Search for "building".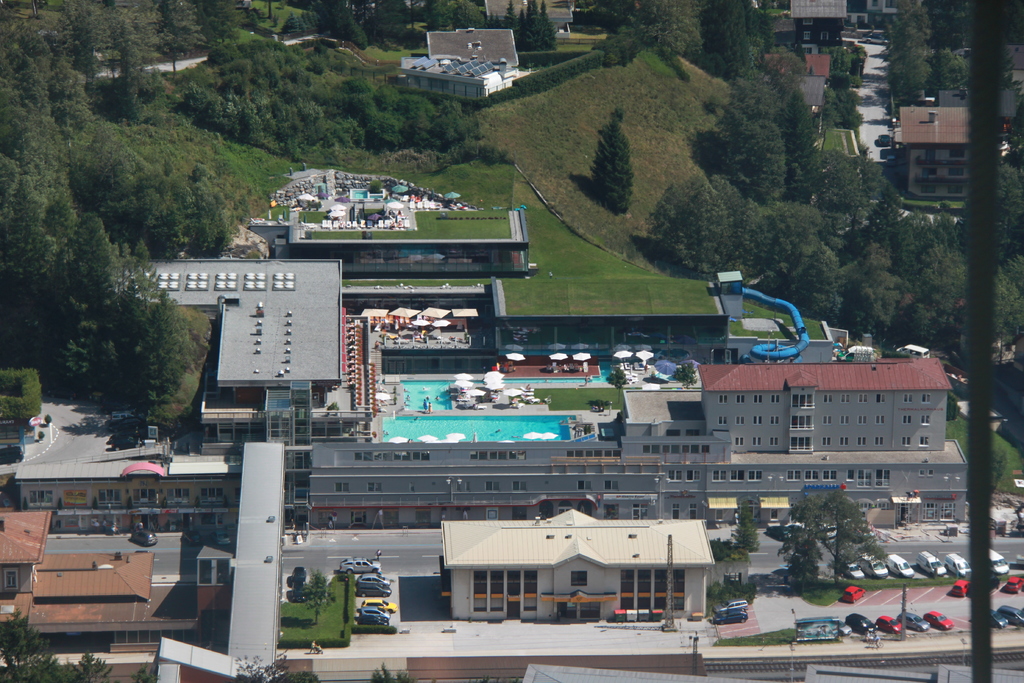
Found at [895,108,972,204].
